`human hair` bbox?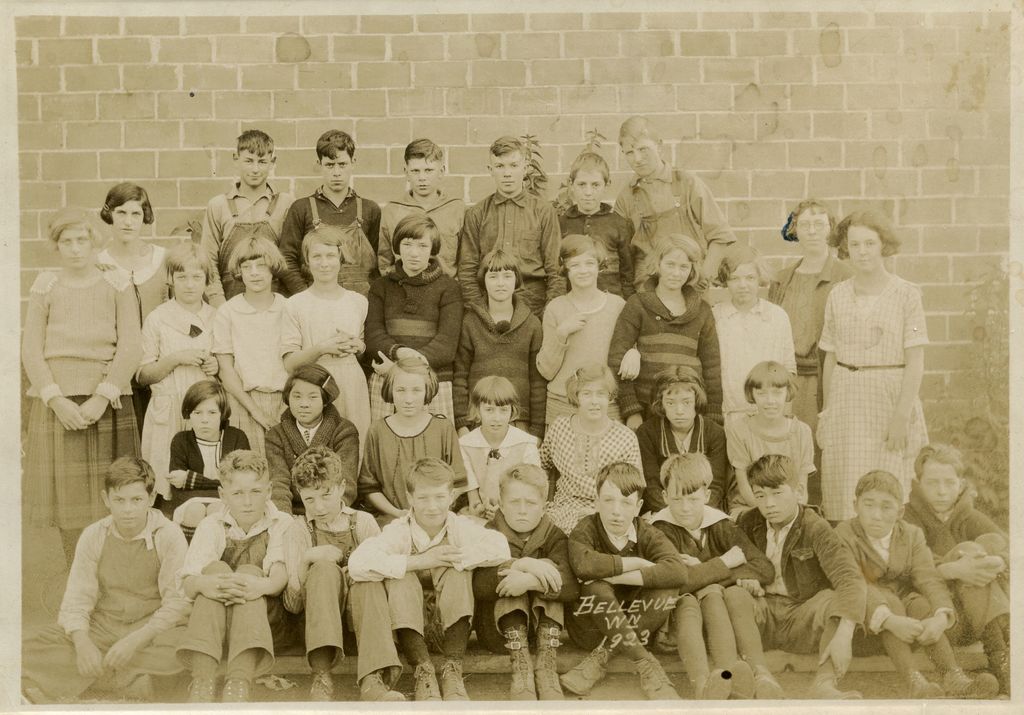
left=746, top=454, right=799, bottom=491
